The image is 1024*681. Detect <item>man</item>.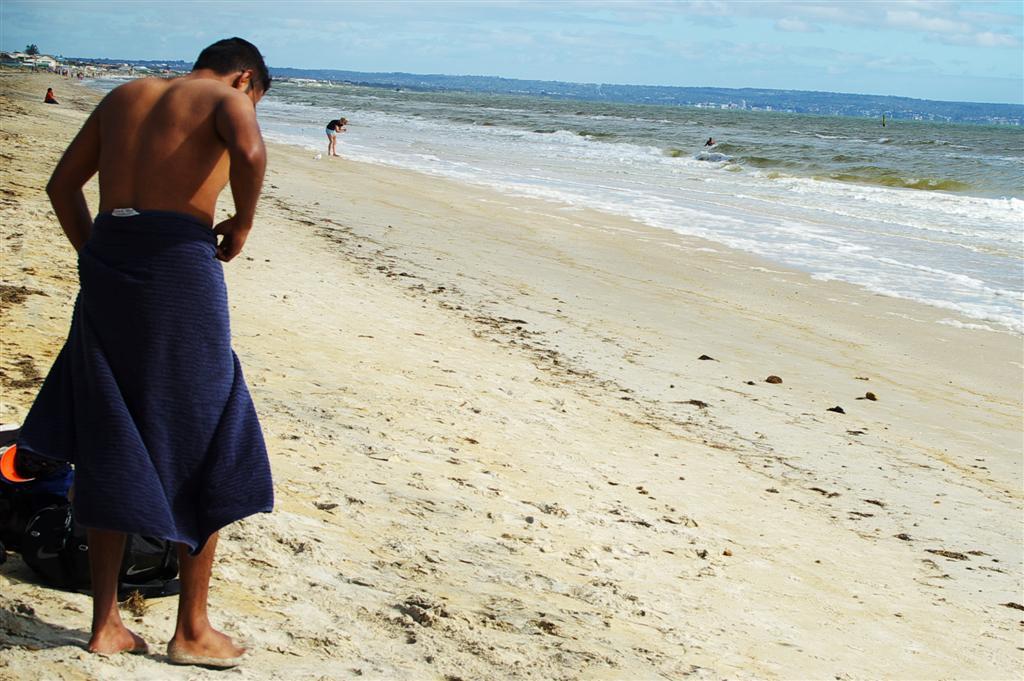
Detection: detection(42, 35, 265, 665).
